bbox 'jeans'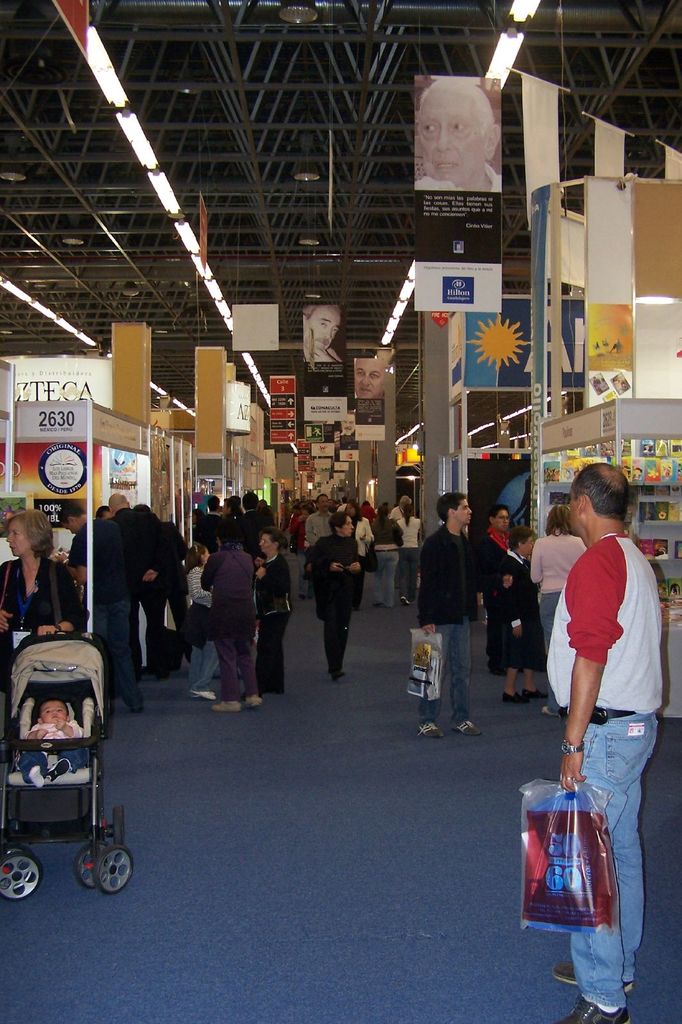
BBox(375, 549, 396, 606)
